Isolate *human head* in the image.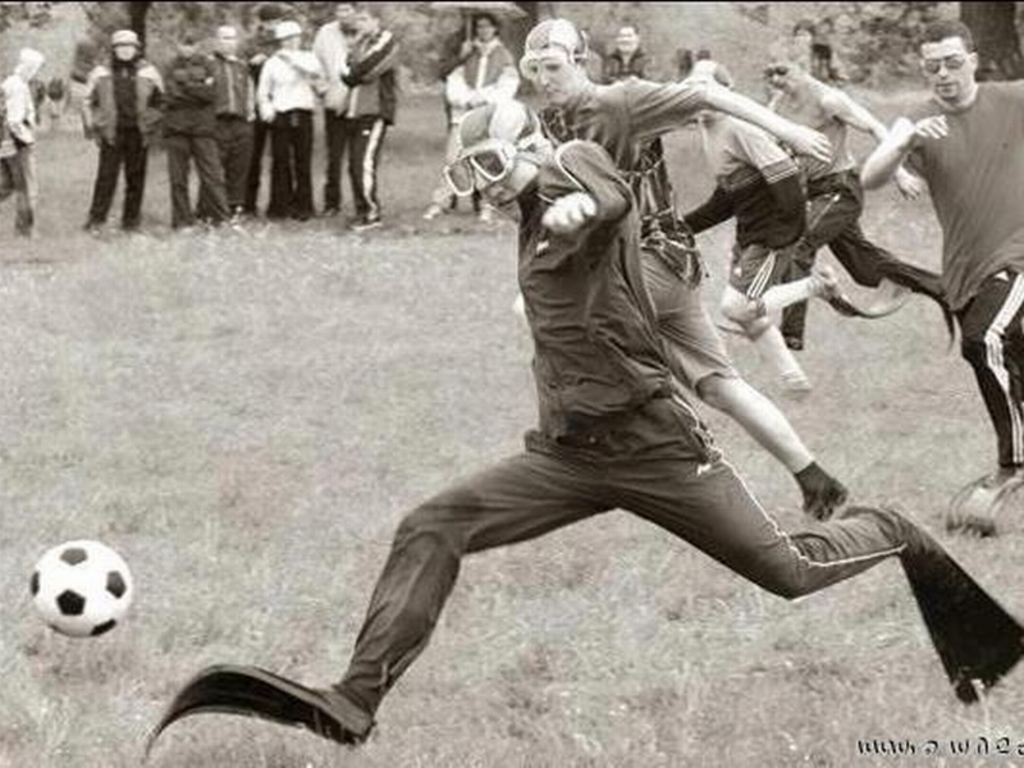
Isolated region: <bbox>113, 27, 140, 63</bbox>.
